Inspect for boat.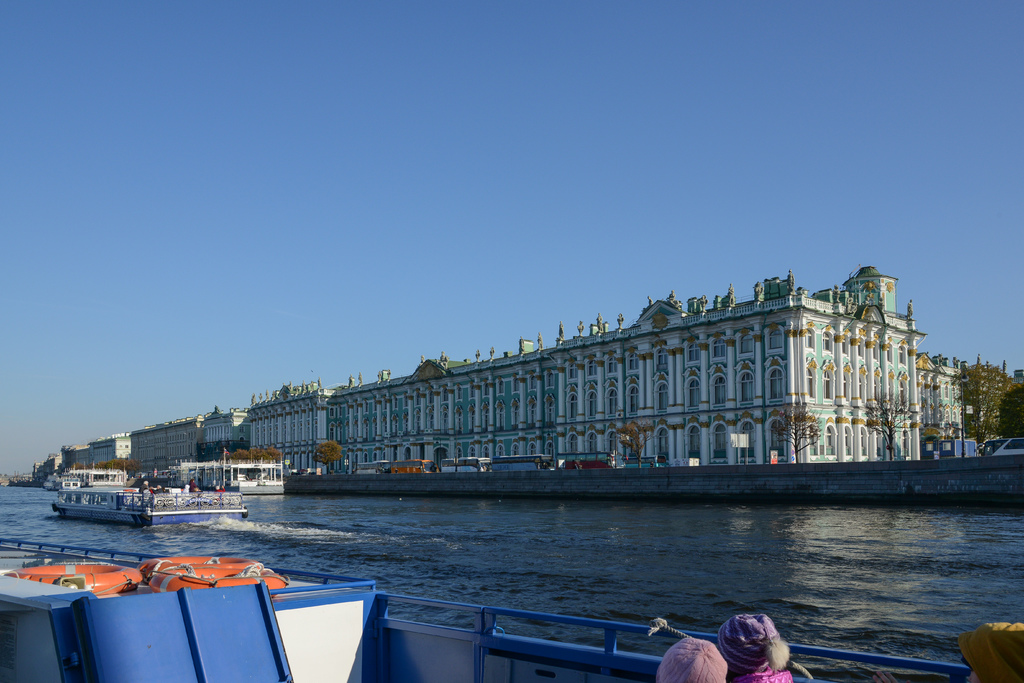
Inspection: (42, 475, 81, 492).
